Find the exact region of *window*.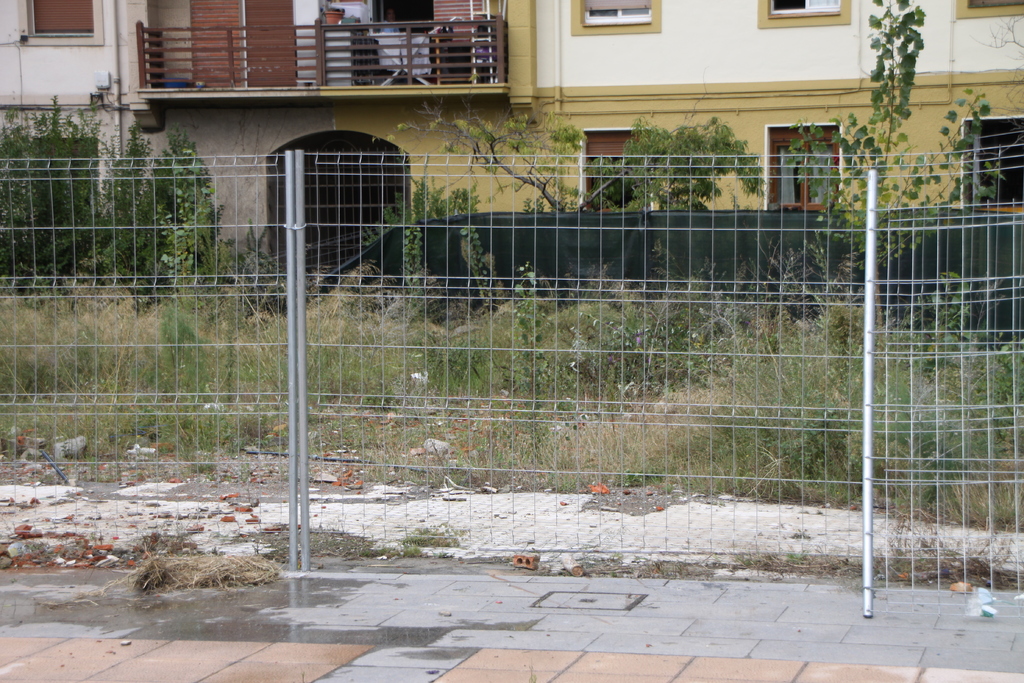
Exact region: [x1=772, y1=131, x2=842, y2=217].
